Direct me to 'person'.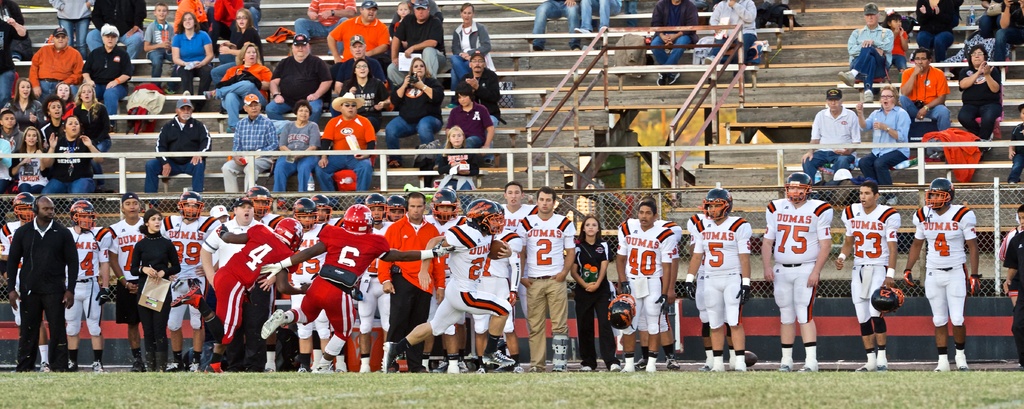
Direction: 0 196 54 369.
